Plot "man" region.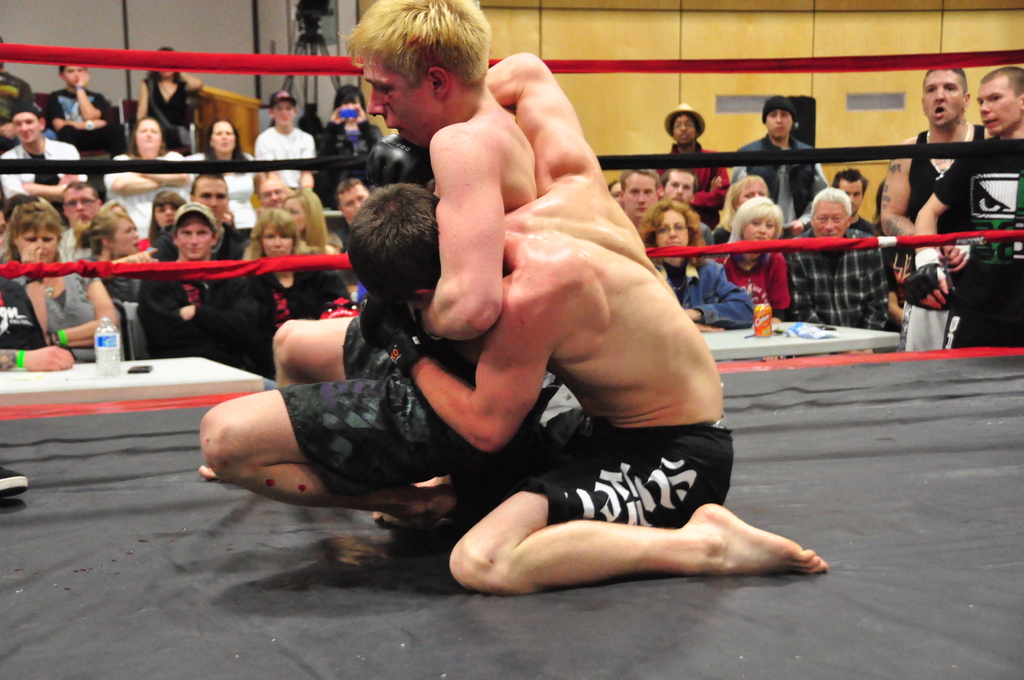
Plotted at <bbox>780, 182, 896, 332</bbox>.
